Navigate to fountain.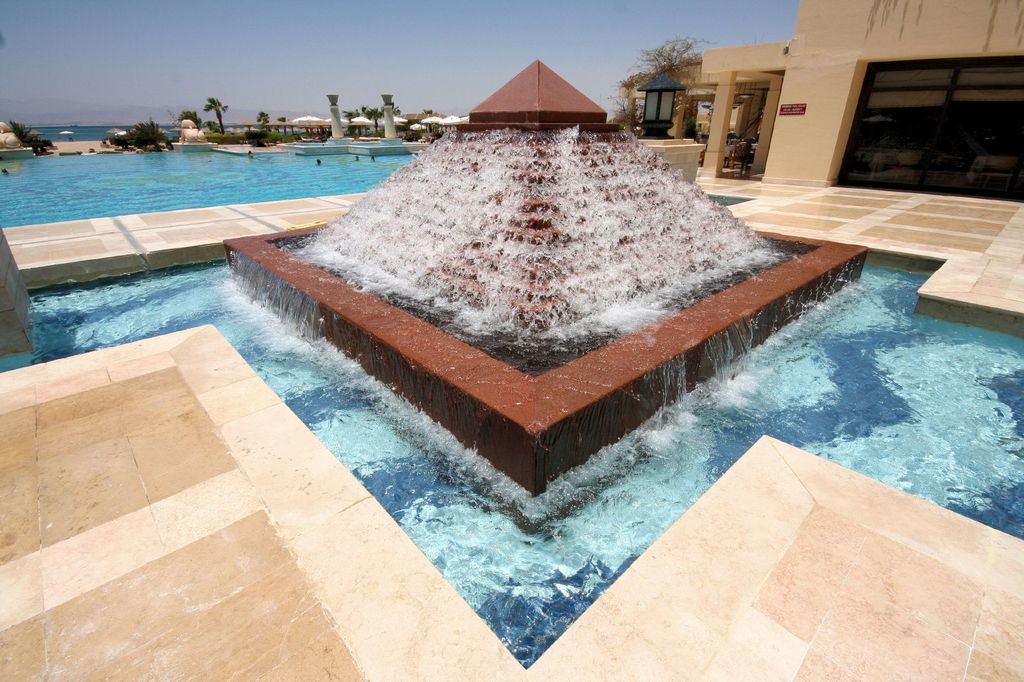
Navigation target: {"left": 0, "top": 48, "right": 1023, "bottom": 675}.
